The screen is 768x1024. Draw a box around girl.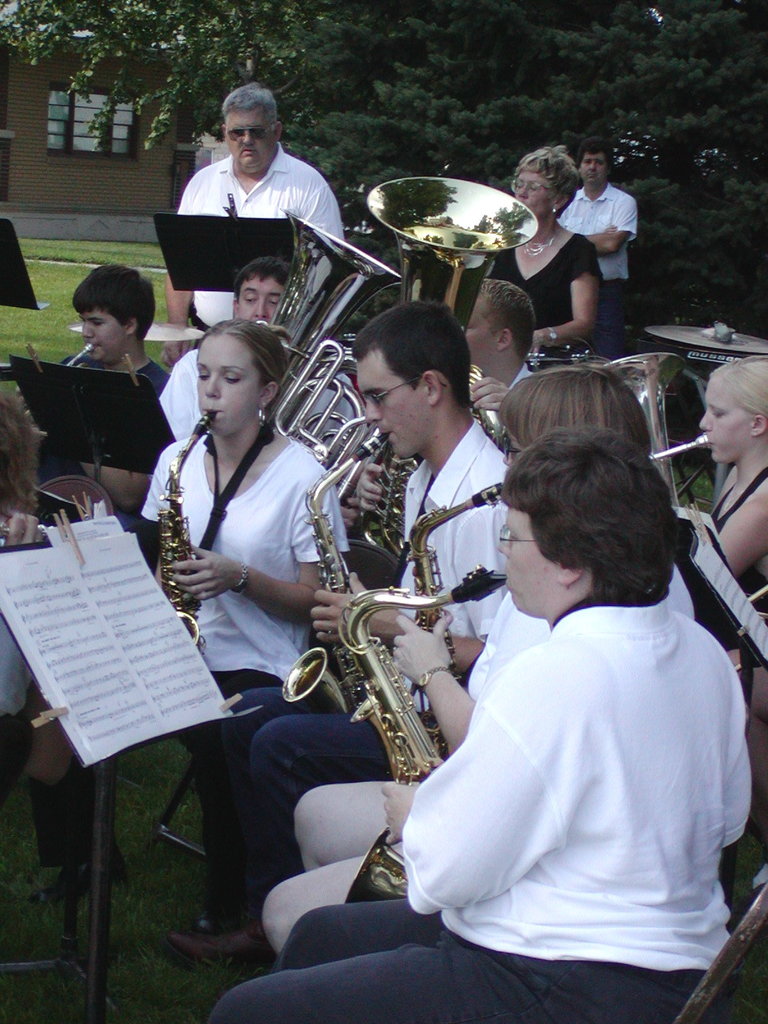
Rect(216, 436, 737, 1023).
